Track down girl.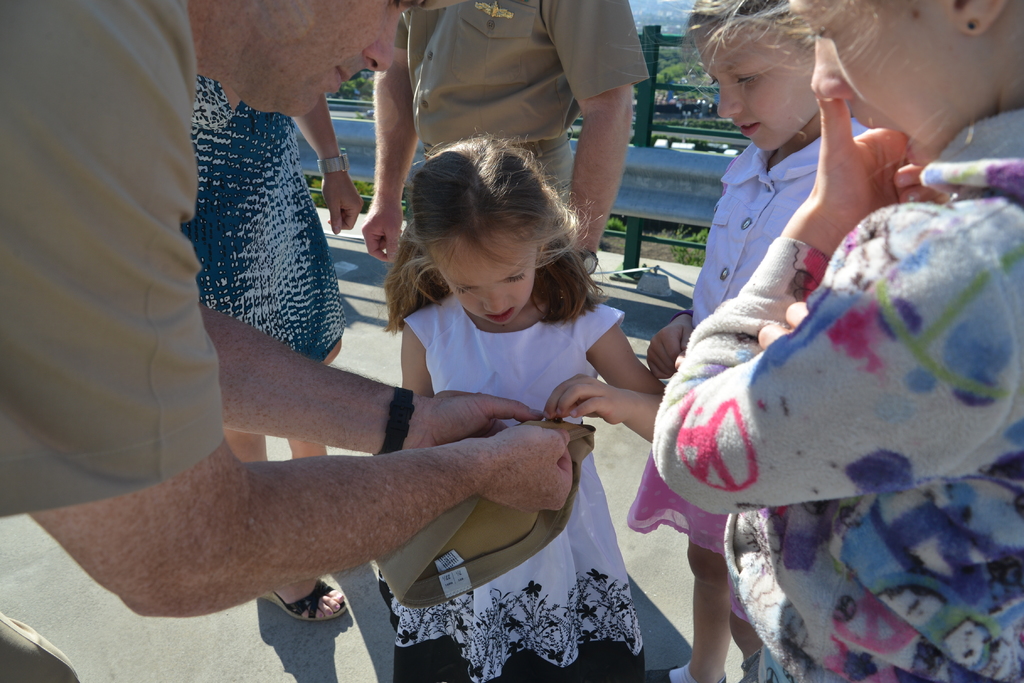
Tracked to (624, 0, 867, 680).
